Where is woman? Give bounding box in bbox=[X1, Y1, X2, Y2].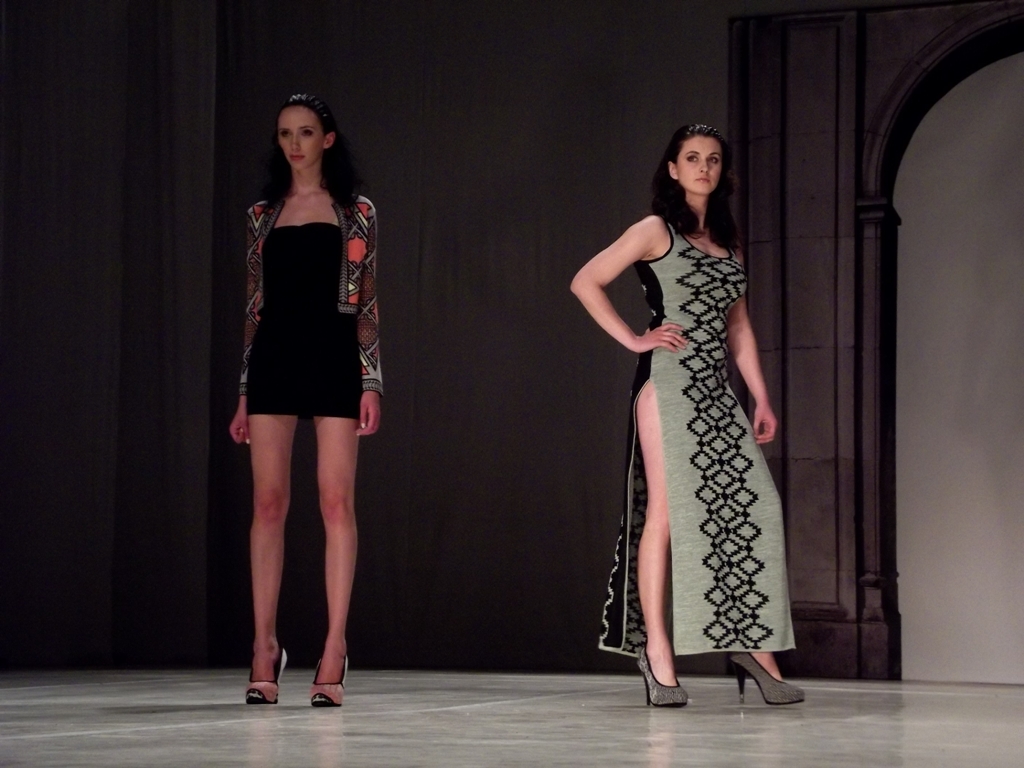
bbox=[212, 99, 396, 653].
